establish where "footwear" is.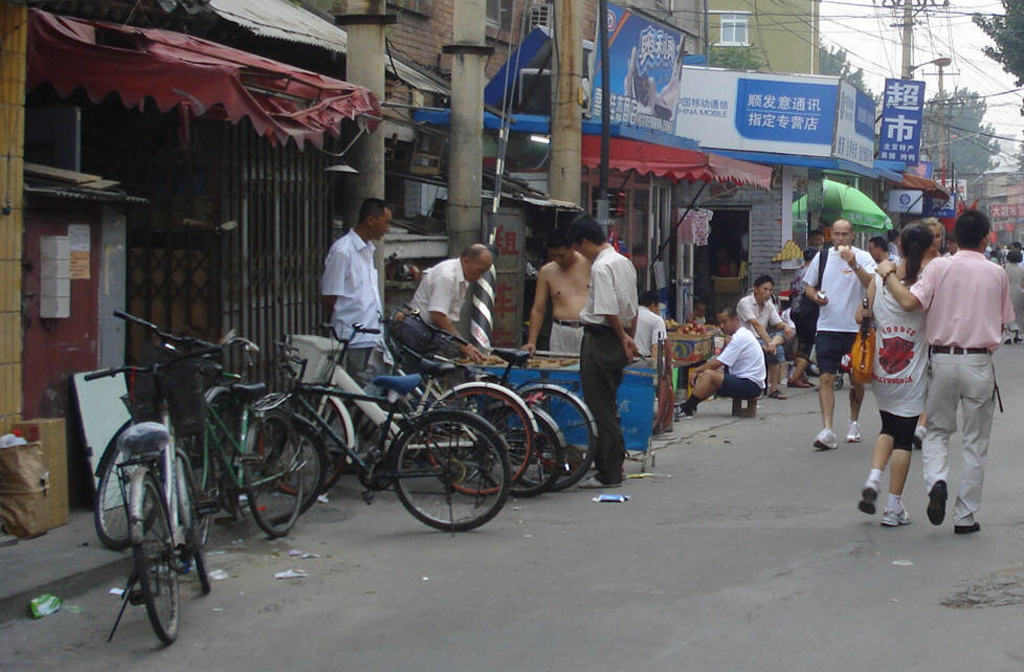
Established at locate(579, 474, 630, 490).
